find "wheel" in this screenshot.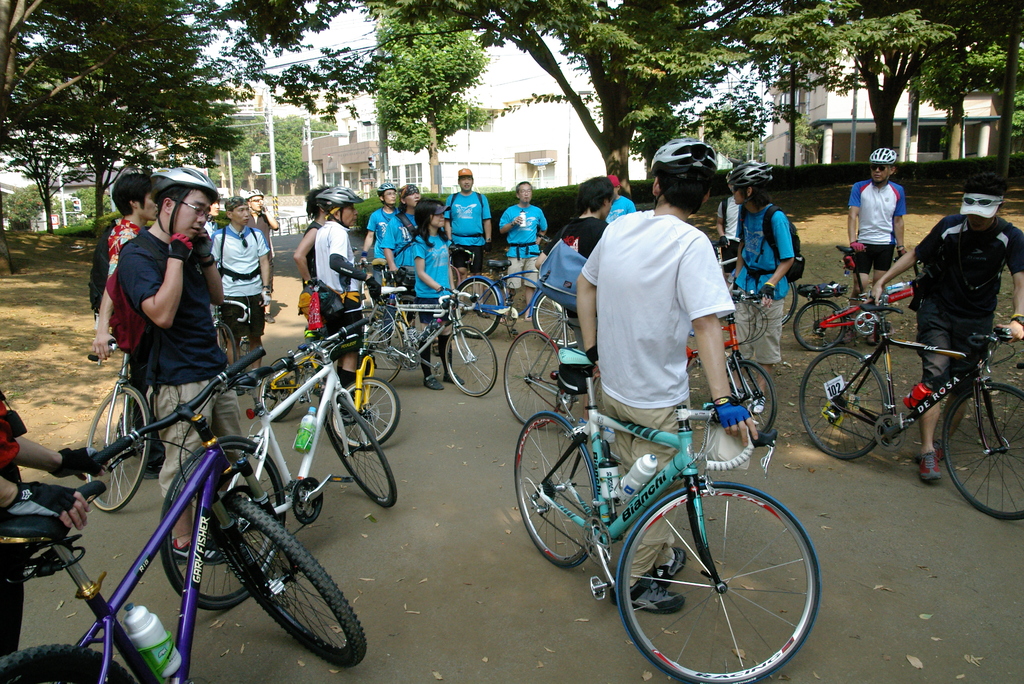
The bounding box for "wheel" is left=219, top=495, right=366, bottom=665.
